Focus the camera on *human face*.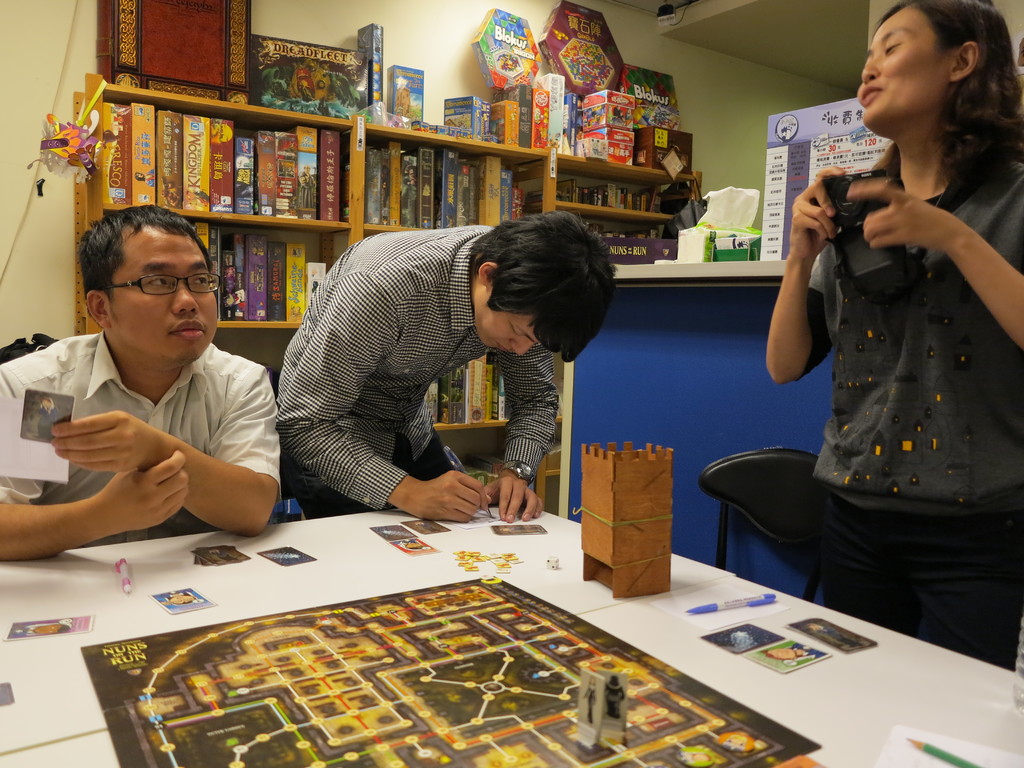
Focus region: bbox(111, 234, 219, 356).
